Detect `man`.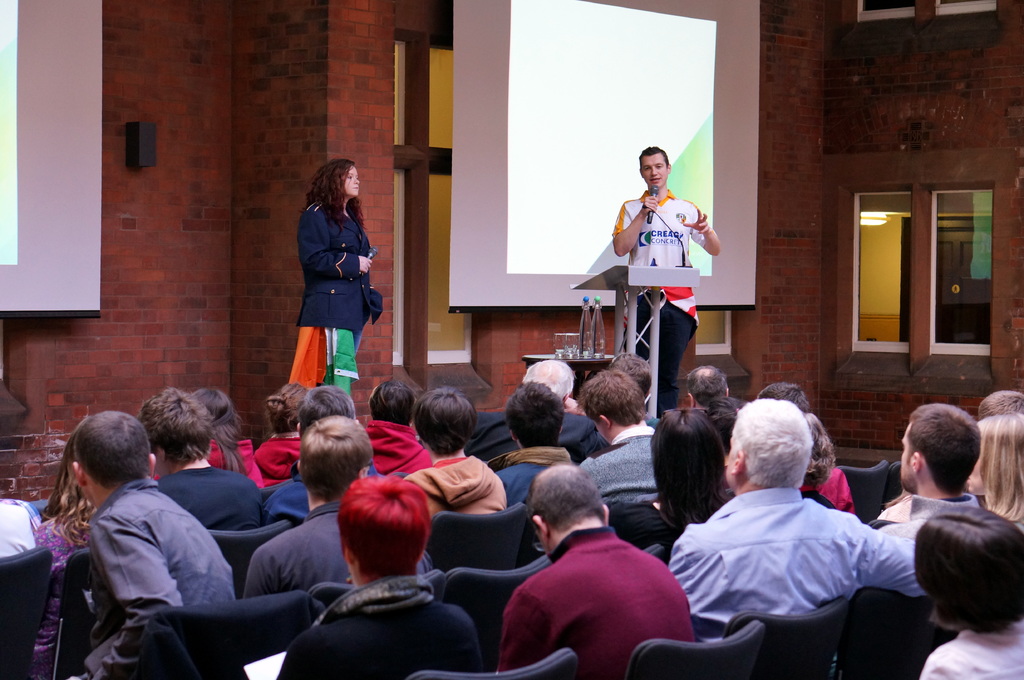
Detected at x1=567 y1=371 x2=664 y2=514.
